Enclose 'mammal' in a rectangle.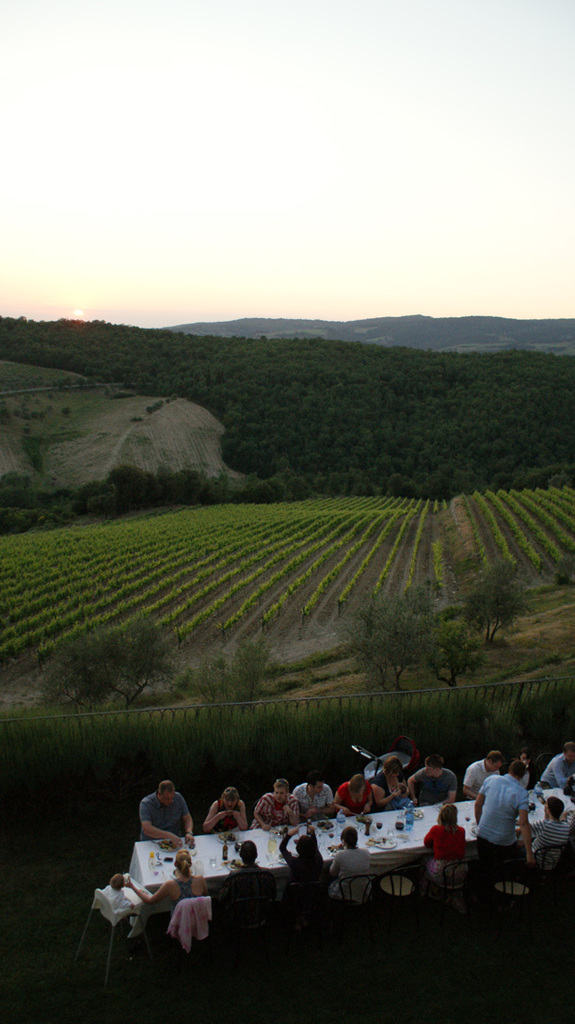
{"x1": 528, "y1": 795, "x2": 572, "y2": 866}.
